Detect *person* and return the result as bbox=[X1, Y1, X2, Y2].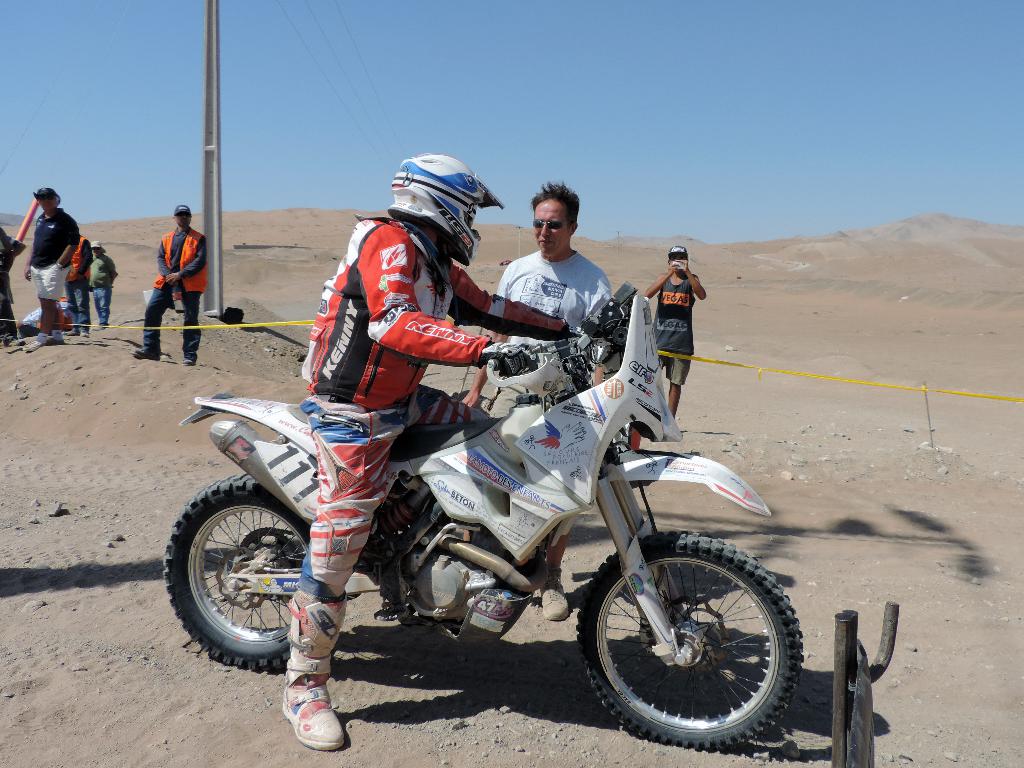
bbox=[641, 245, 708, 414].
